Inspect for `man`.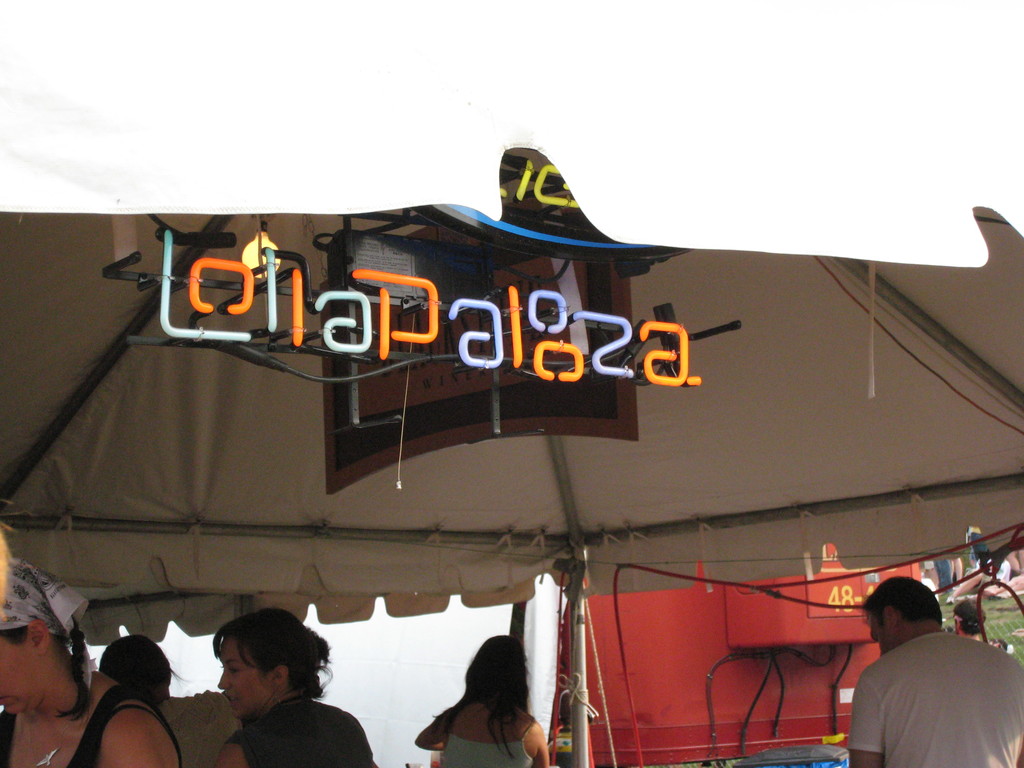
Inspection: box=[952, 599, 988, 645].
